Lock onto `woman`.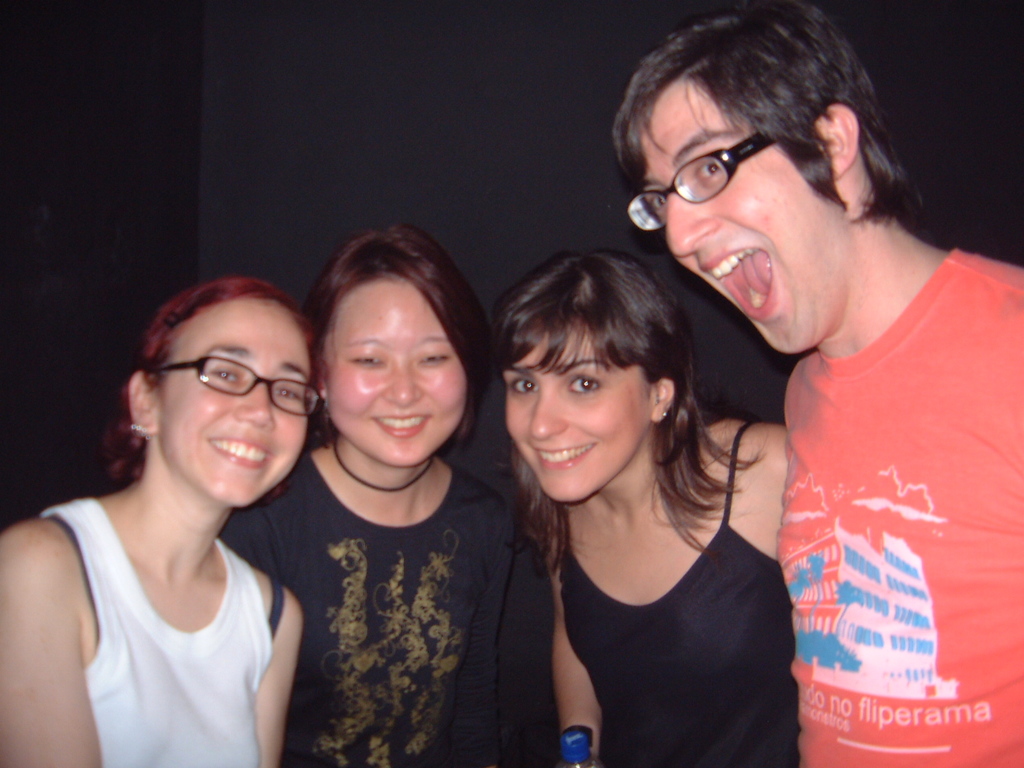
Locked: x1=216, y1=212, x2=574, y2=767.
